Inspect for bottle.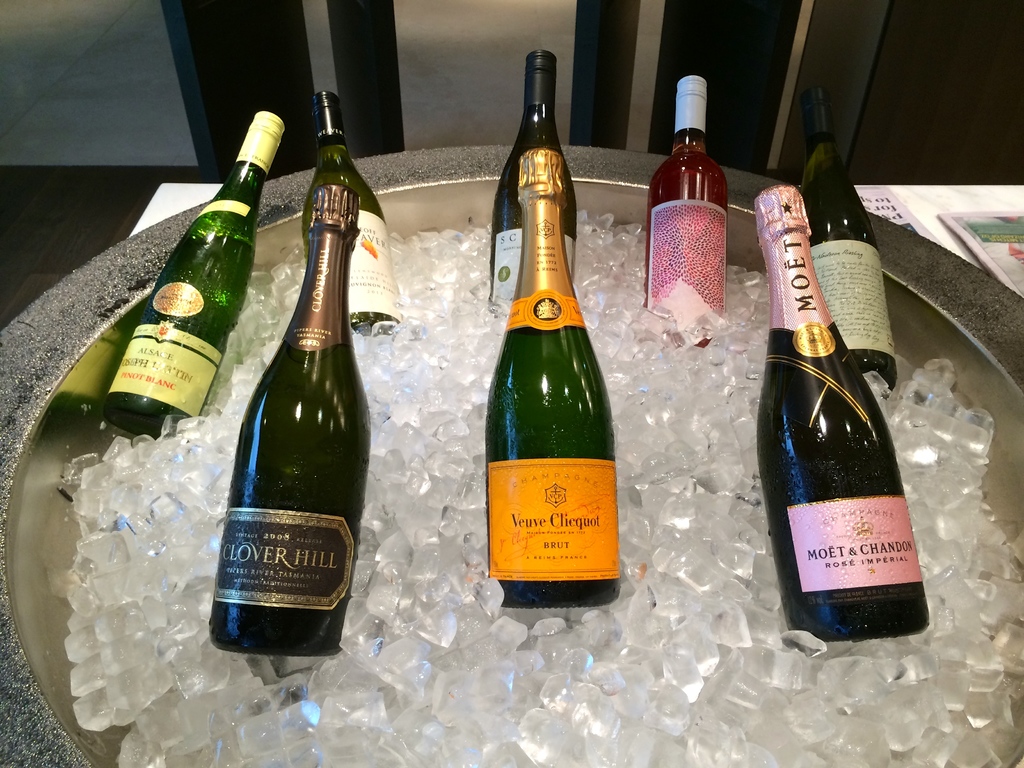
Inspection: x1=477 y1=83 x2=629 y2=614.
